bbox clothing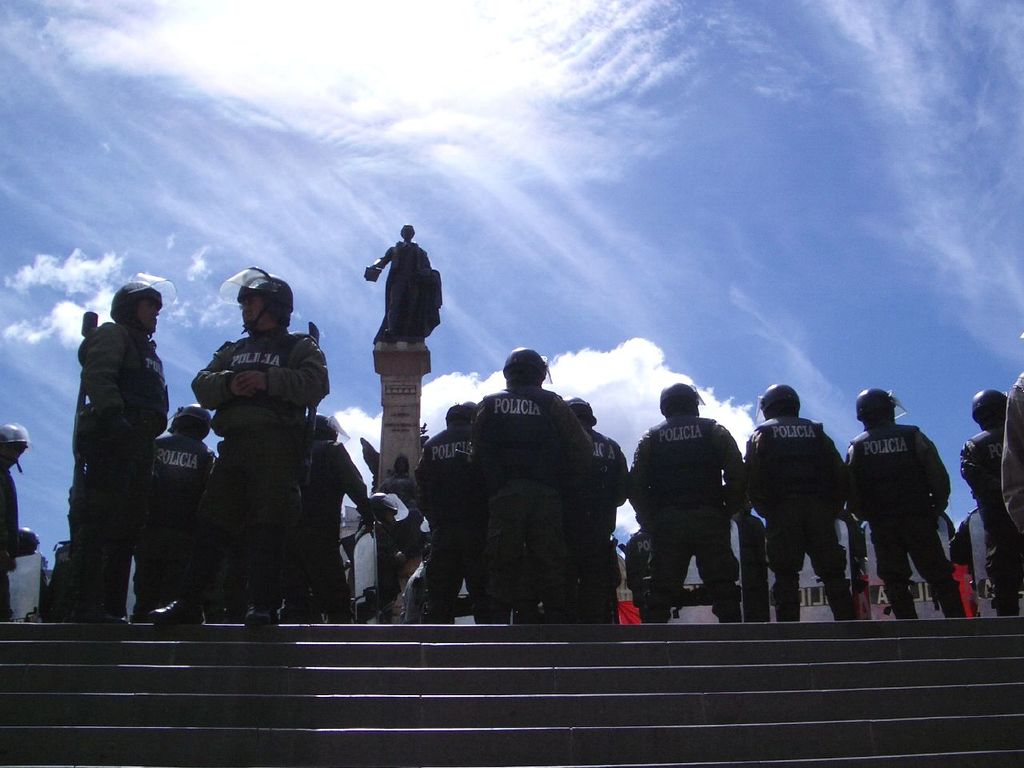
crop(129, 427, 225, 622)
